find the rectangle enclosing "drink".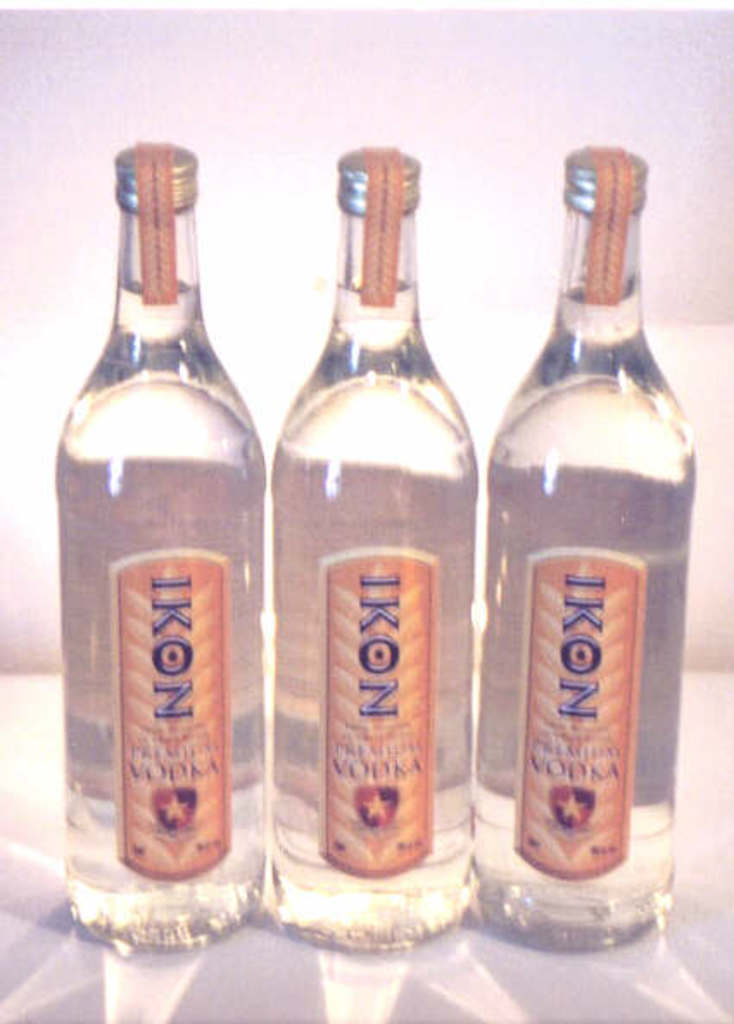
BBox(501, 154, 689, 915).
